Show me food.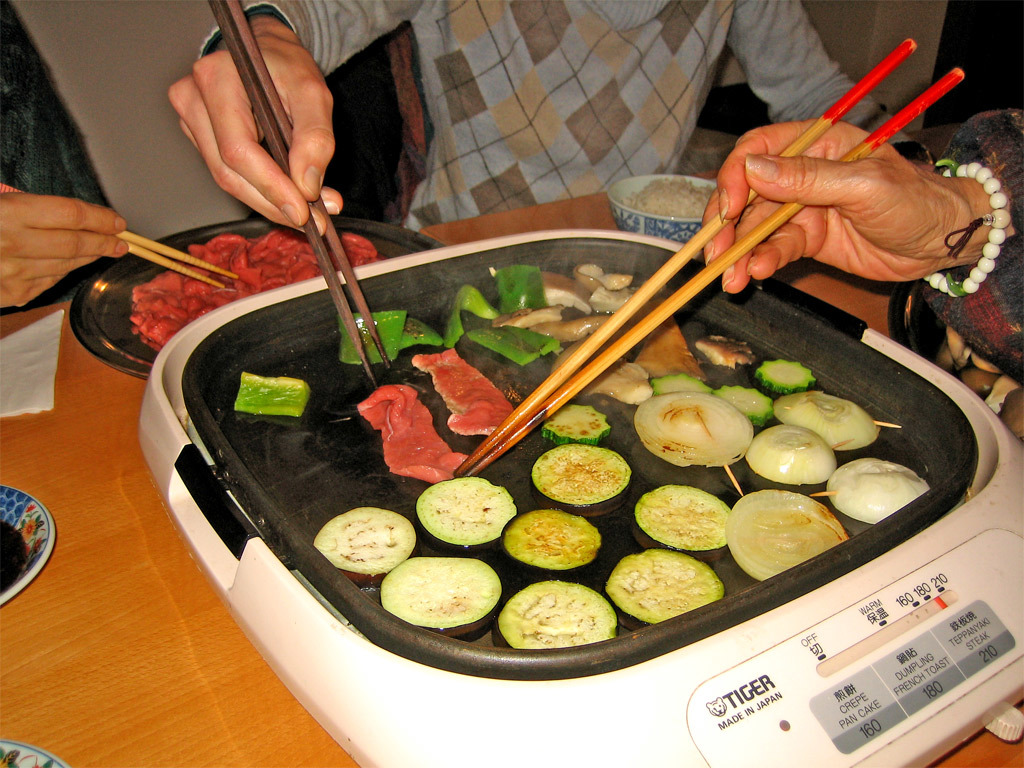
food is here: {"x1": 497, "y1": 580, "x2": 617, "y2": 647}.
